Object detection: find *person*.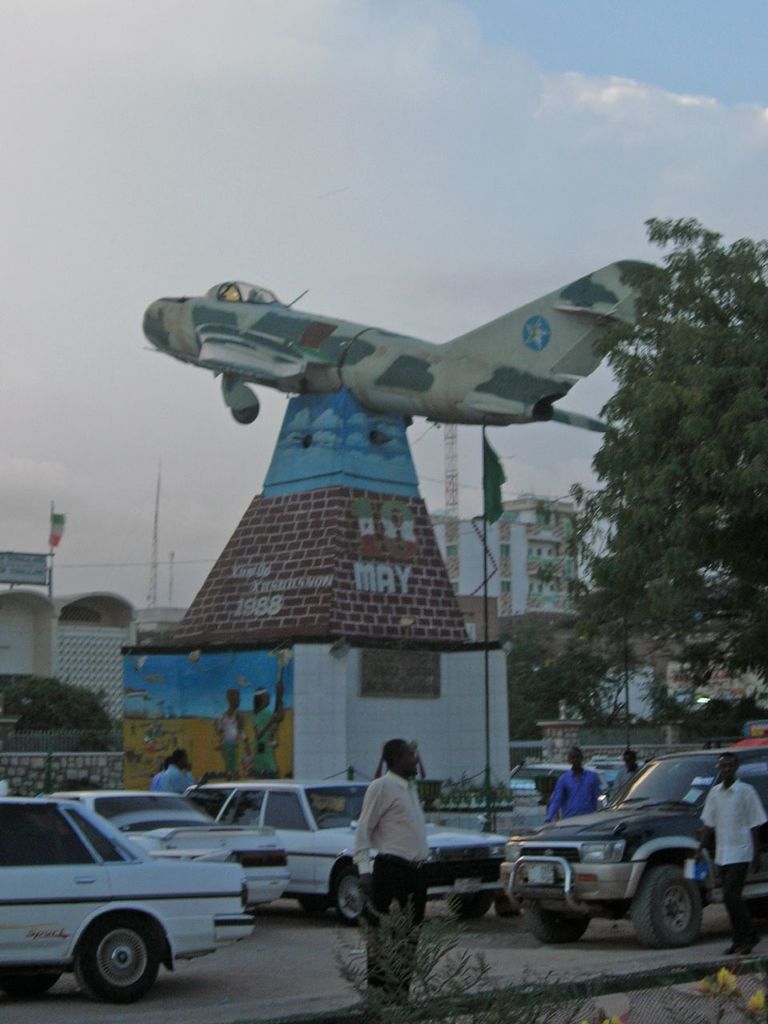
x1=700, y1=750, x2=767, y2=955.
